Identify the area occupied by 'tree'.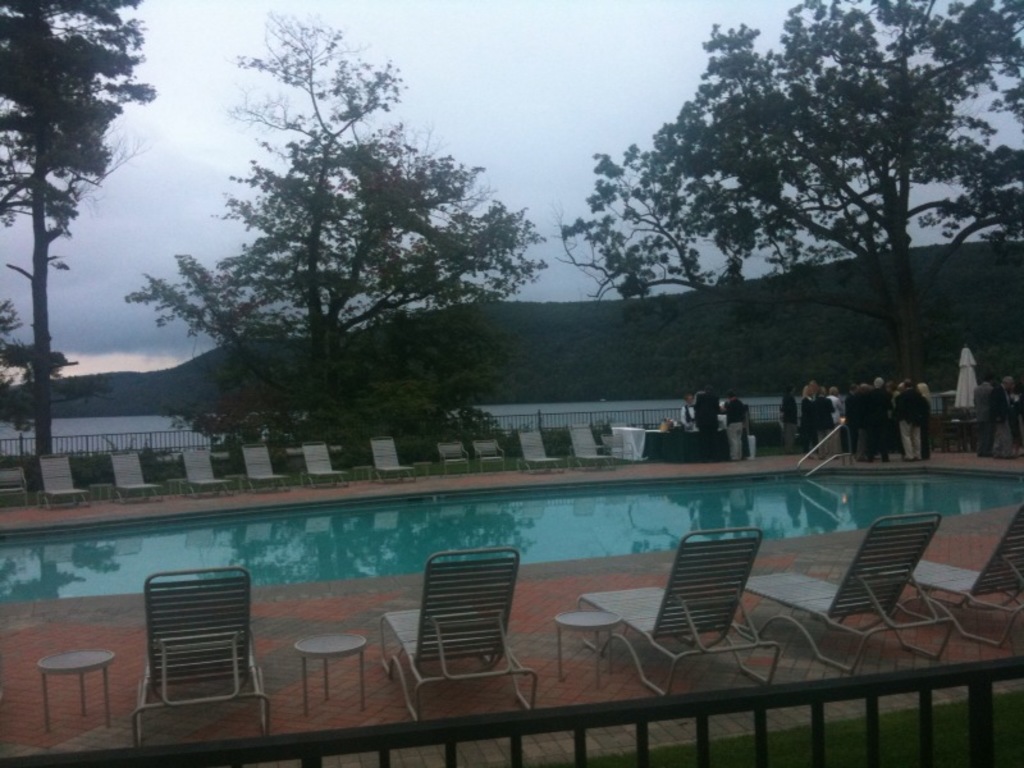
Area: {"x1": 0, "y1": 0, "x2": 155, "y2": 463}.
